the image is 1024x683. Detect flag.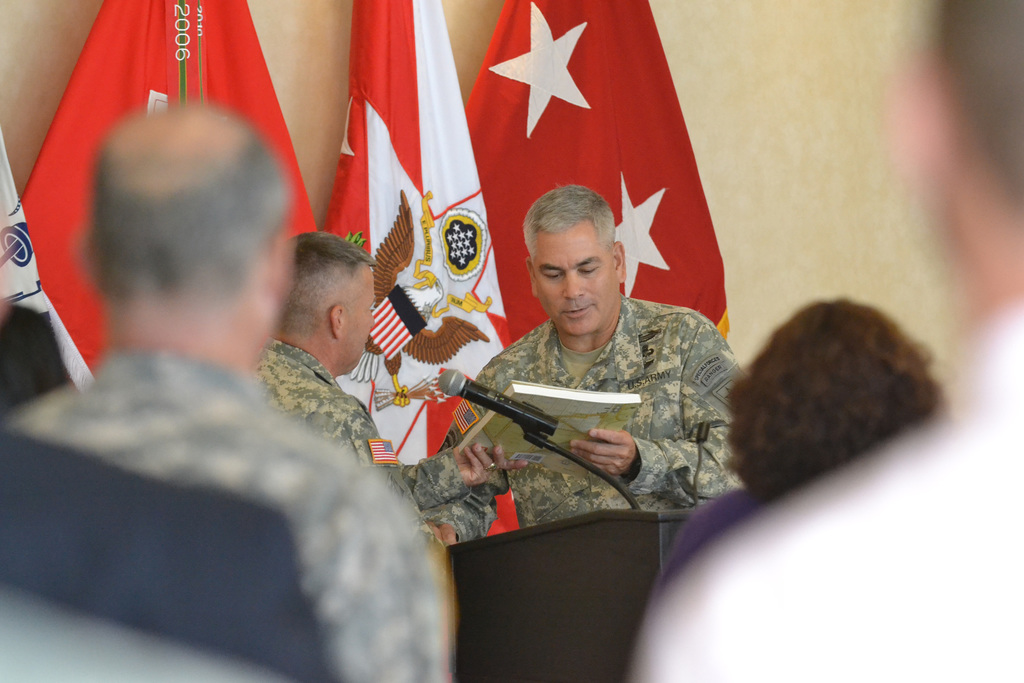
Detection: x1=322, y1=0, x2=533, y2=528.
